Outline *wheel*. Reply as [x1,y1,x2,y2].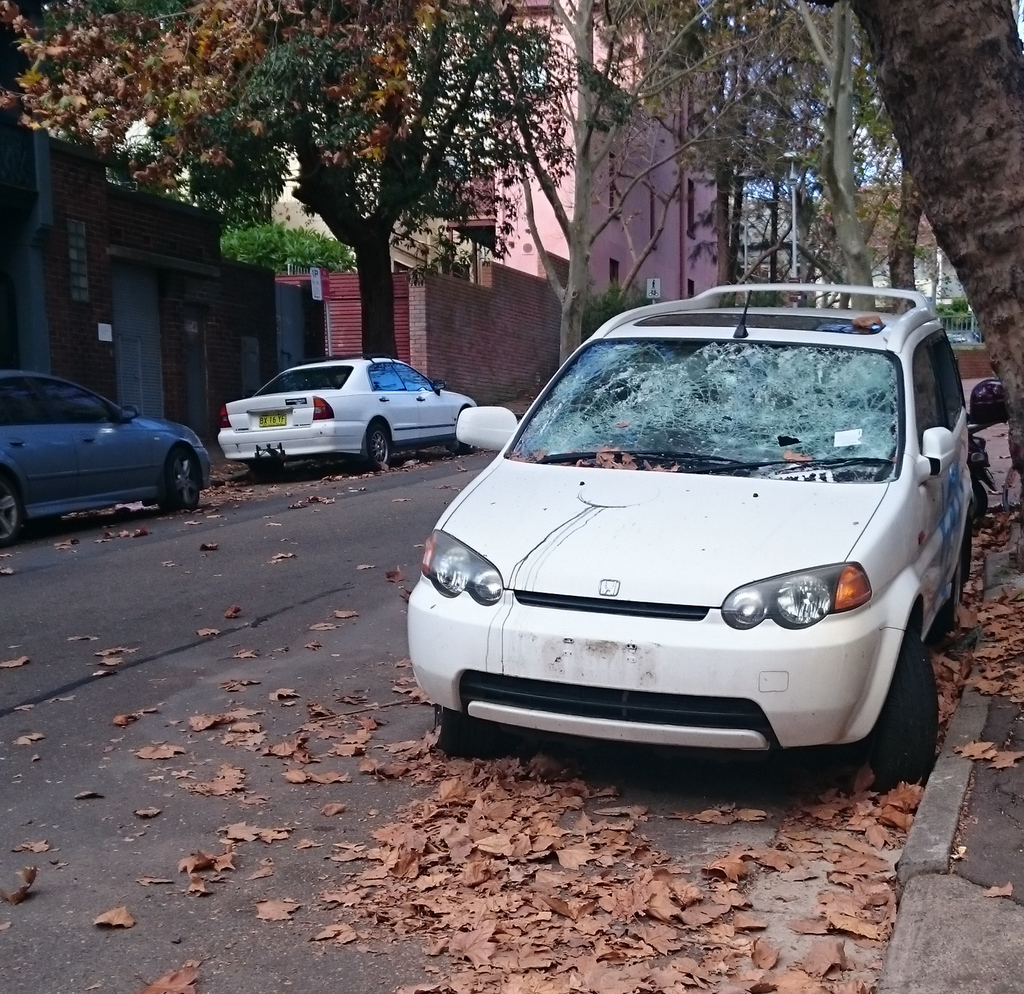
[862,619,941,783].
